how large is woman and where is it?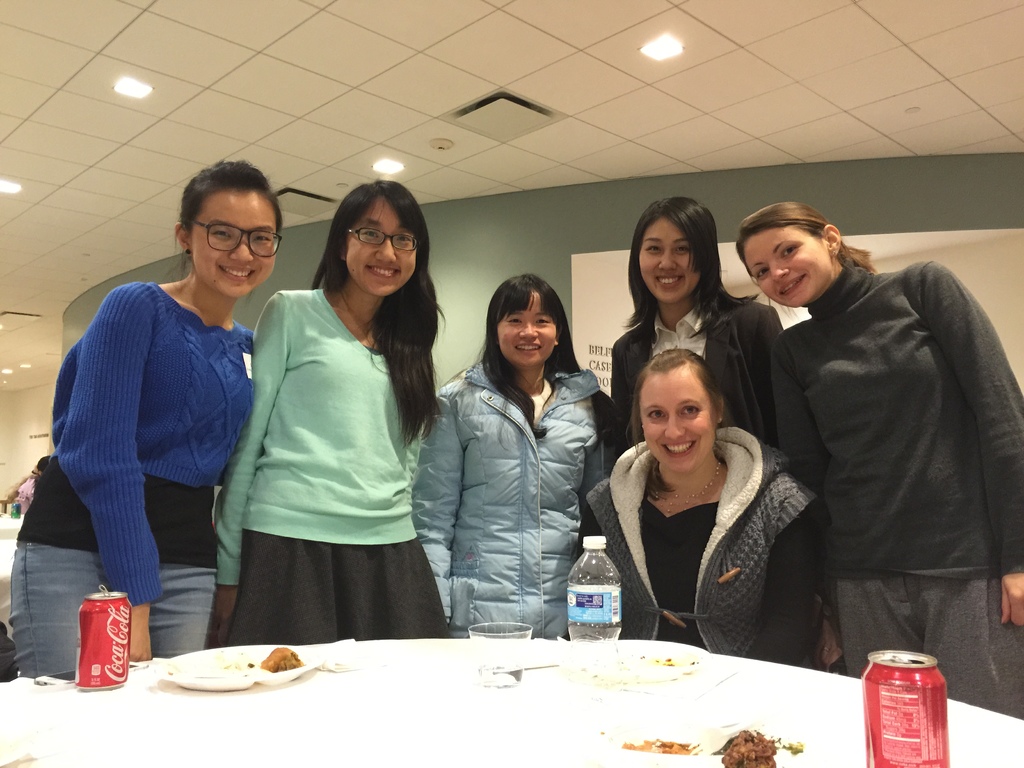
Bounding box: <box>207,176,454,689</box>.
